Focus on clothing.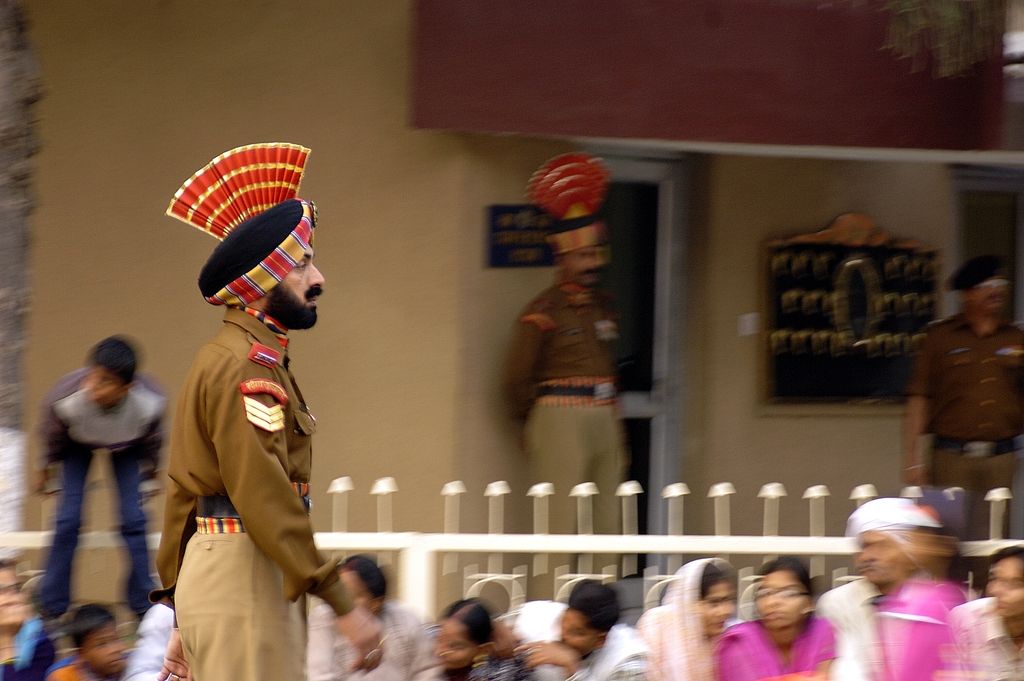
Focused at (834, 582, 939, 680).
